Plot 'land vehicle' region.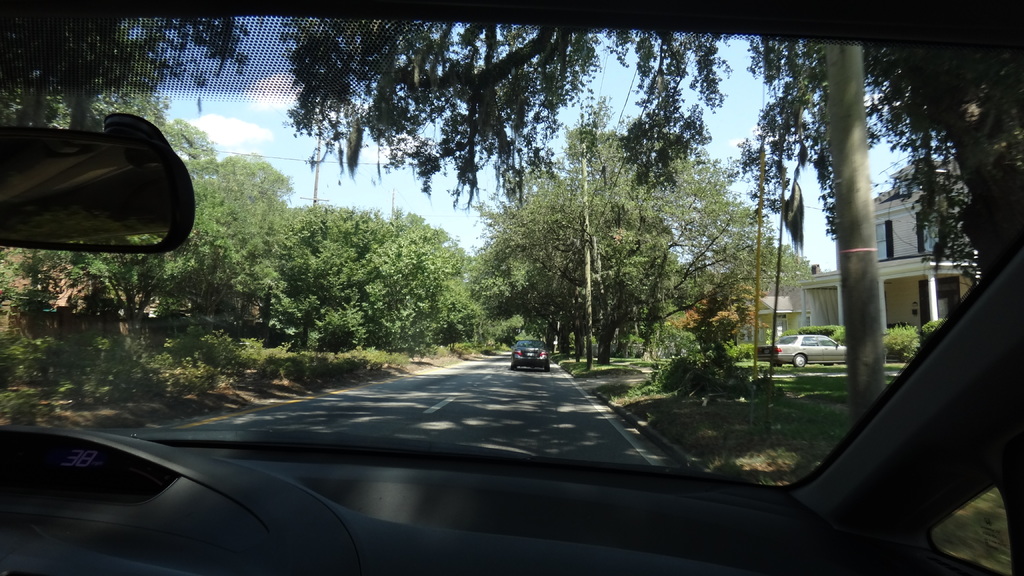
Plotted at (x1=500, y1=329, x2=560, y2=375).
